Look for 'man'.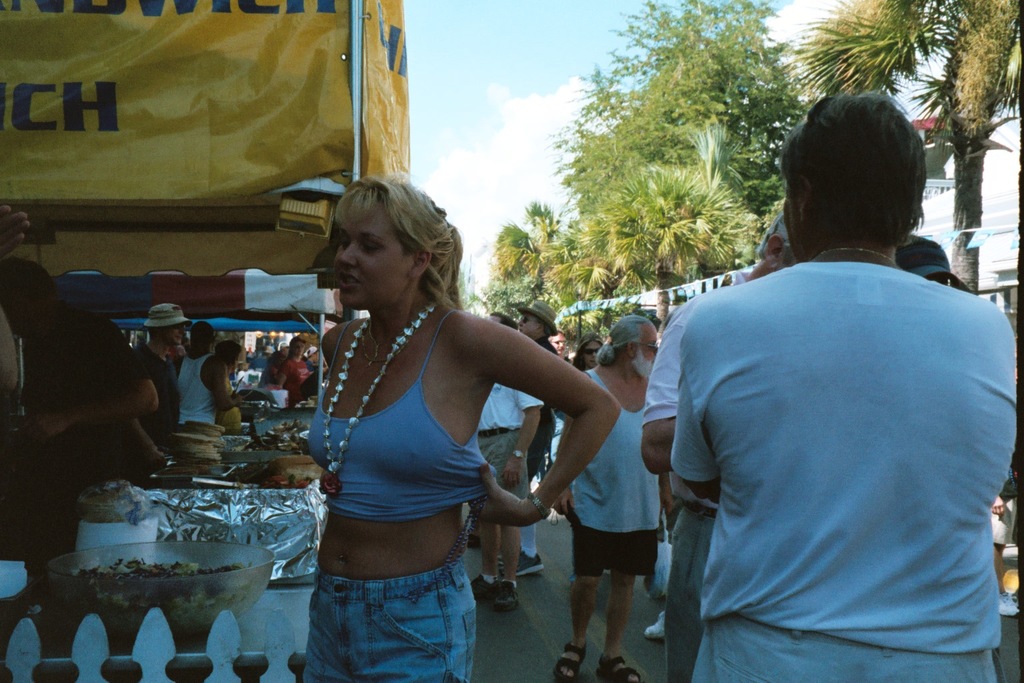
Found: 635/213/811/682.
